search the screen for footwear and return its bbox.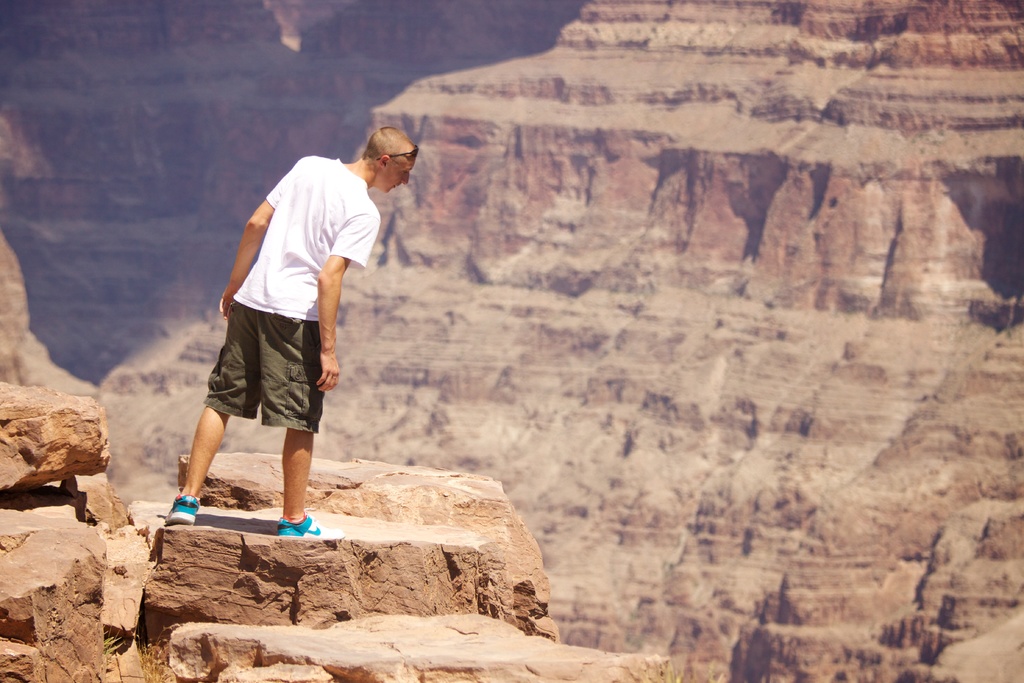
Found: select_region(278, 514, 343, 543).
